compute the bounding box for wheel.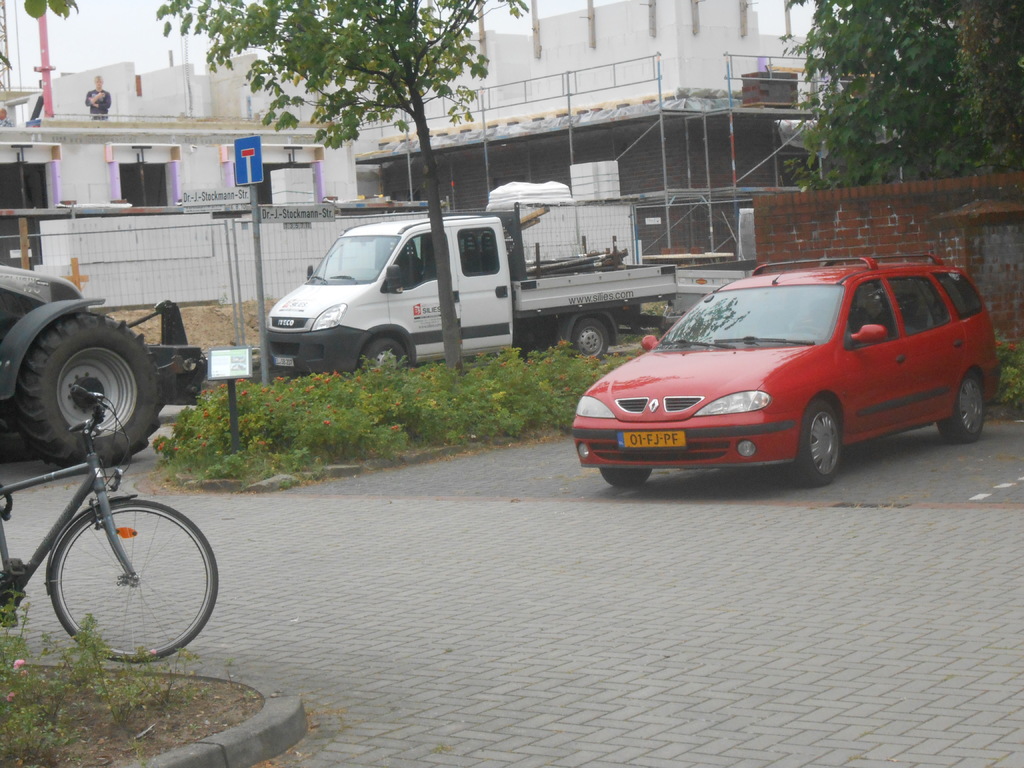
{"x1": 598, "y1": 467, "x2": 650, "y2": 486}.
